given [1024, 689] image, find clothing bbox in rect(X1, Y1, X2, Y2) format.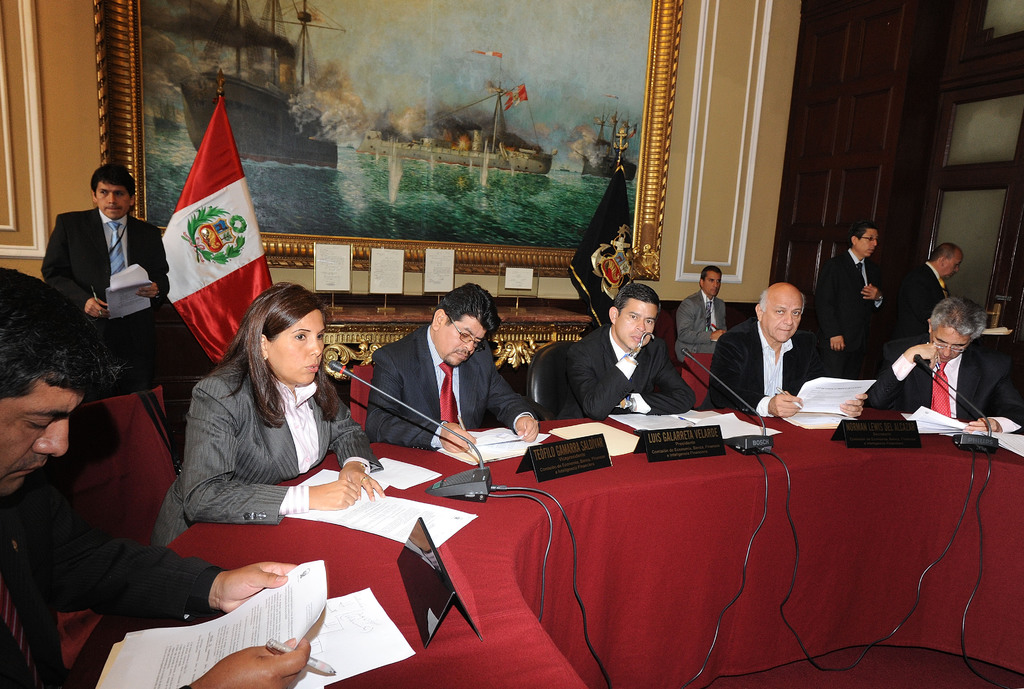
rect(671, 287, 731, 364).
